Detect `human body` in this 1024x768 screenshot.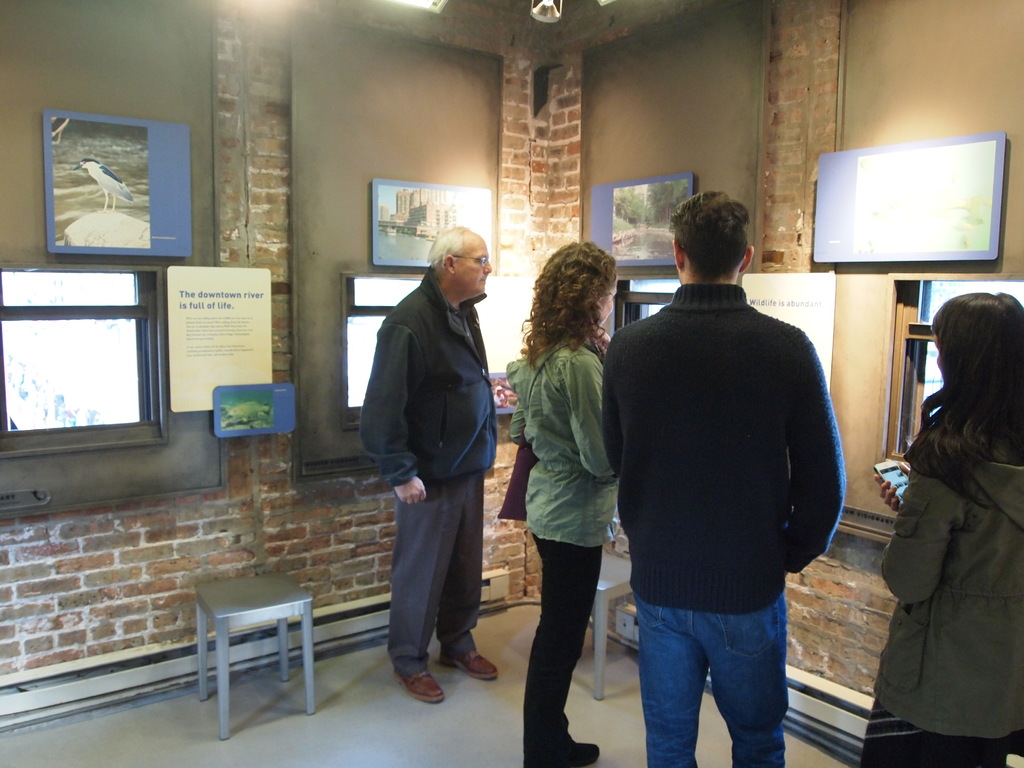
Detection: select_region(608, 175, 847, 767).
